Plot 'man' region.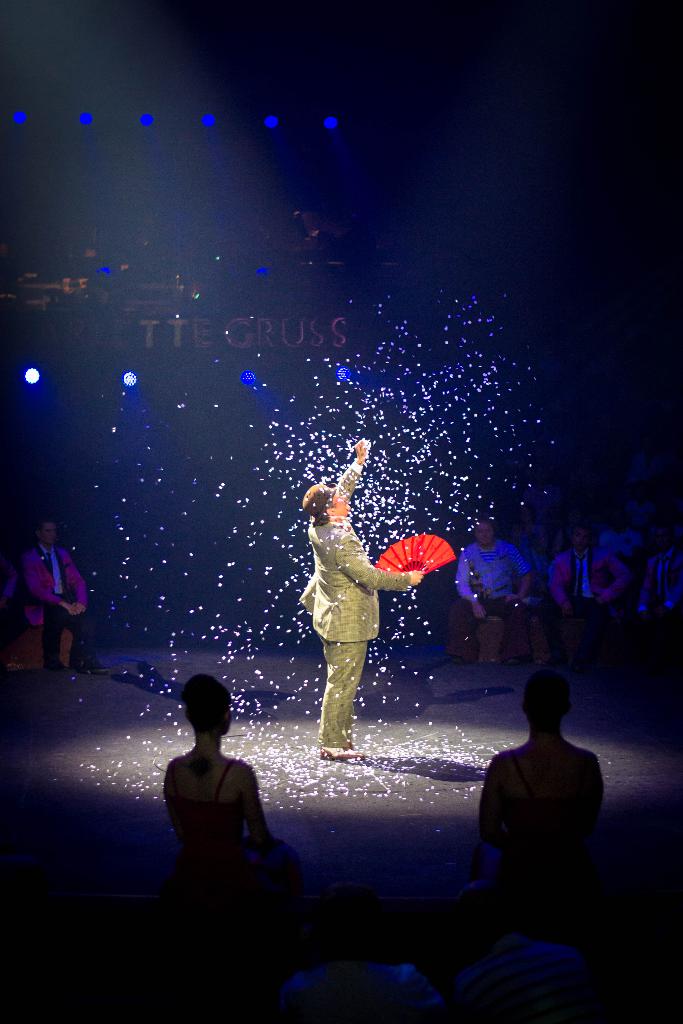
Plotted at Rect(14, 517, 105, 689).
